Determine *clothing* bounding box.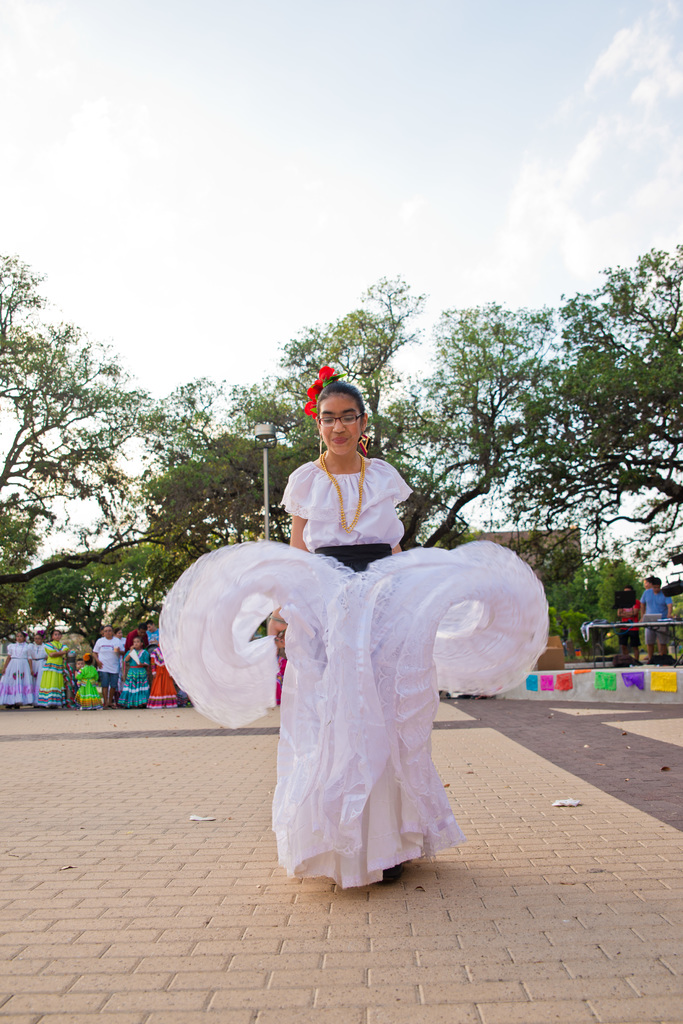
Determined: bbox=[619, 602, 640, 644].
